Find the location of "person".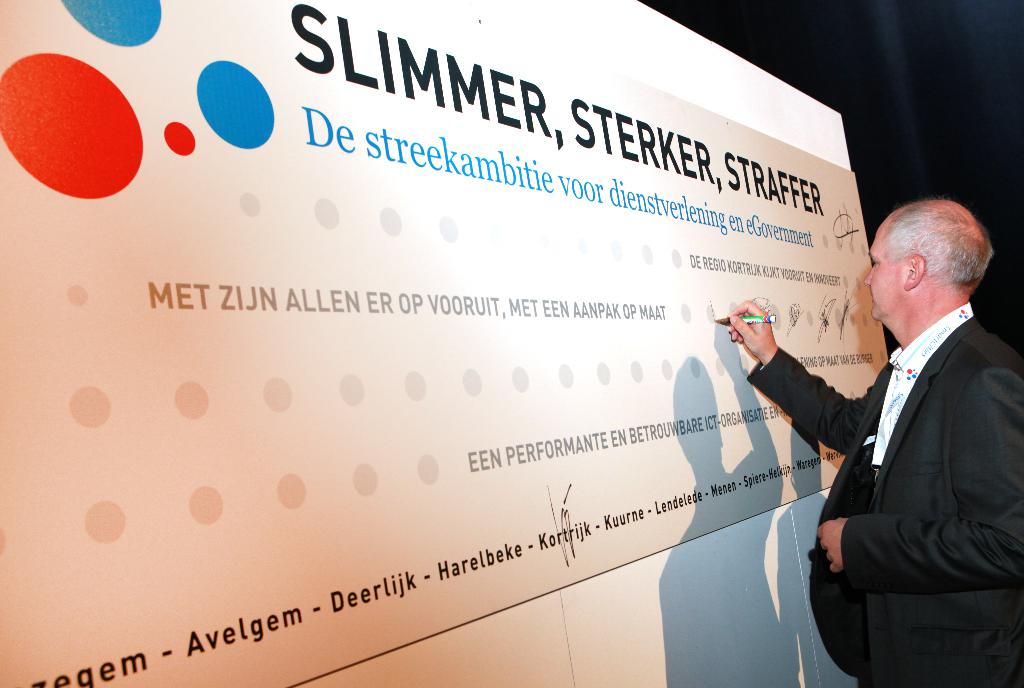
Location: rect(746, 197, 998, 675).
